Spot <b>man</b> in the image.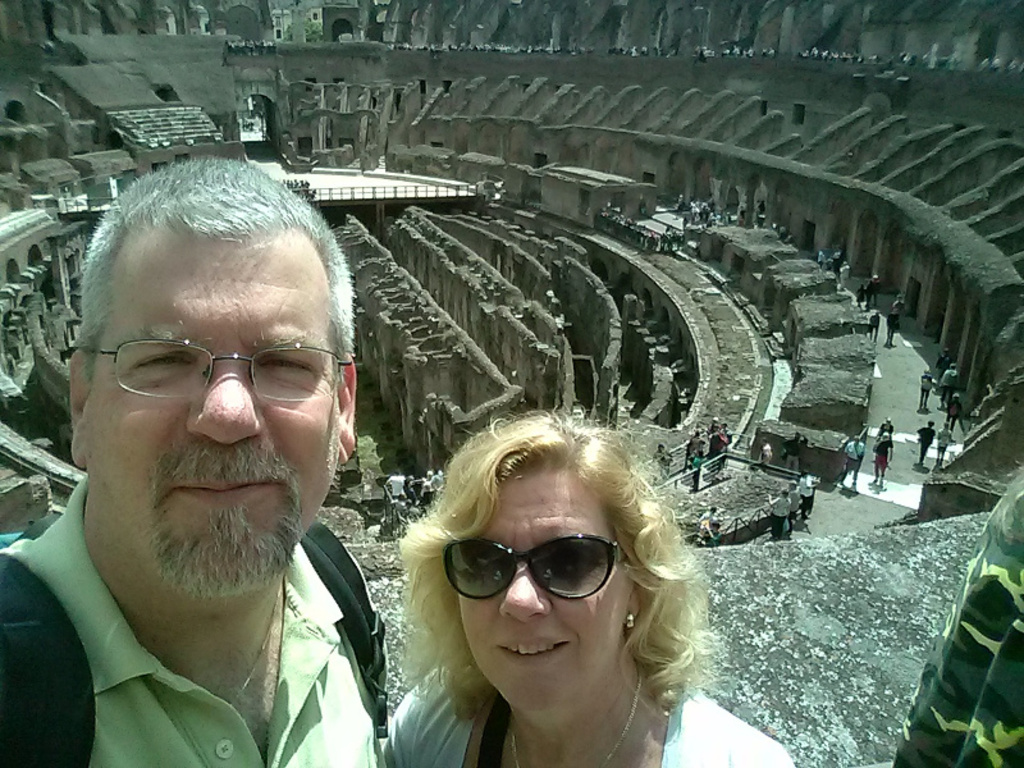
<b>man</b> found at bbox(837, 260, 852, 288).
